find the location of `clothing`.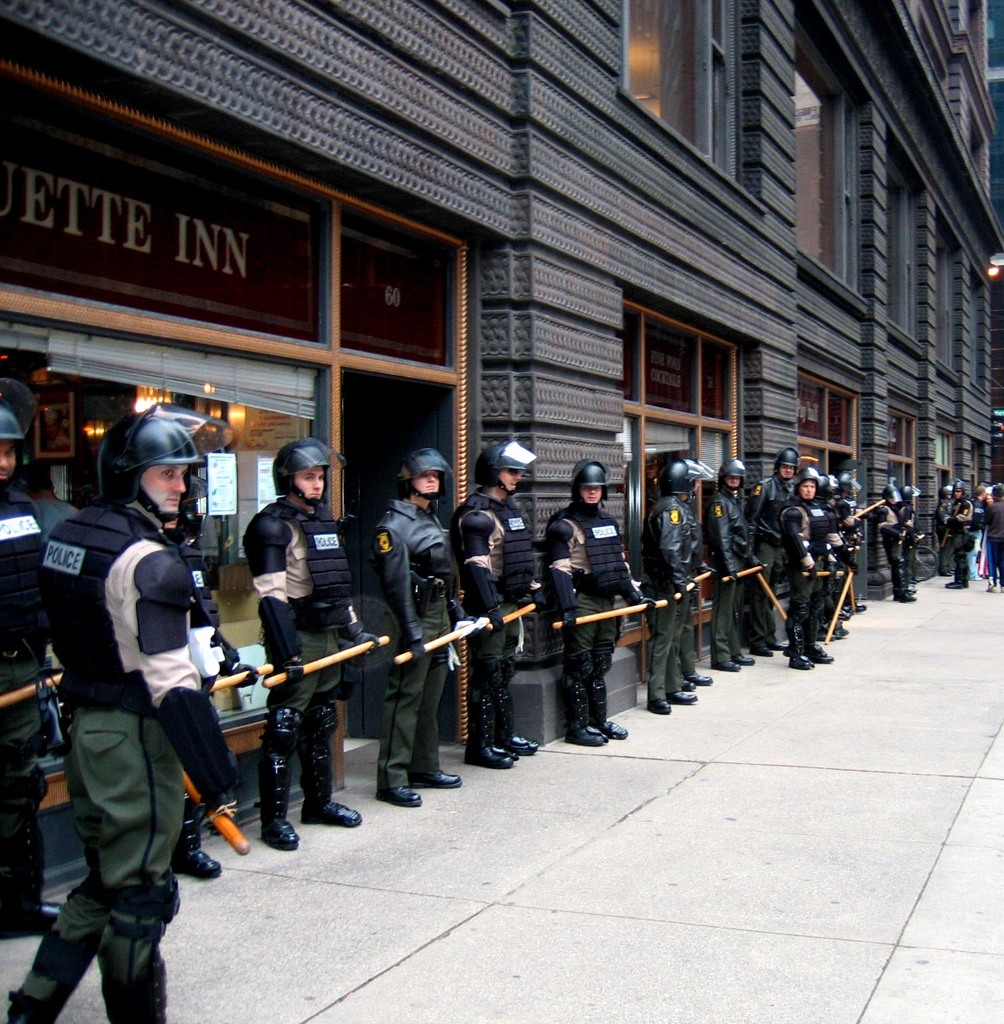
Location: box(36, 452, 245, 936).
